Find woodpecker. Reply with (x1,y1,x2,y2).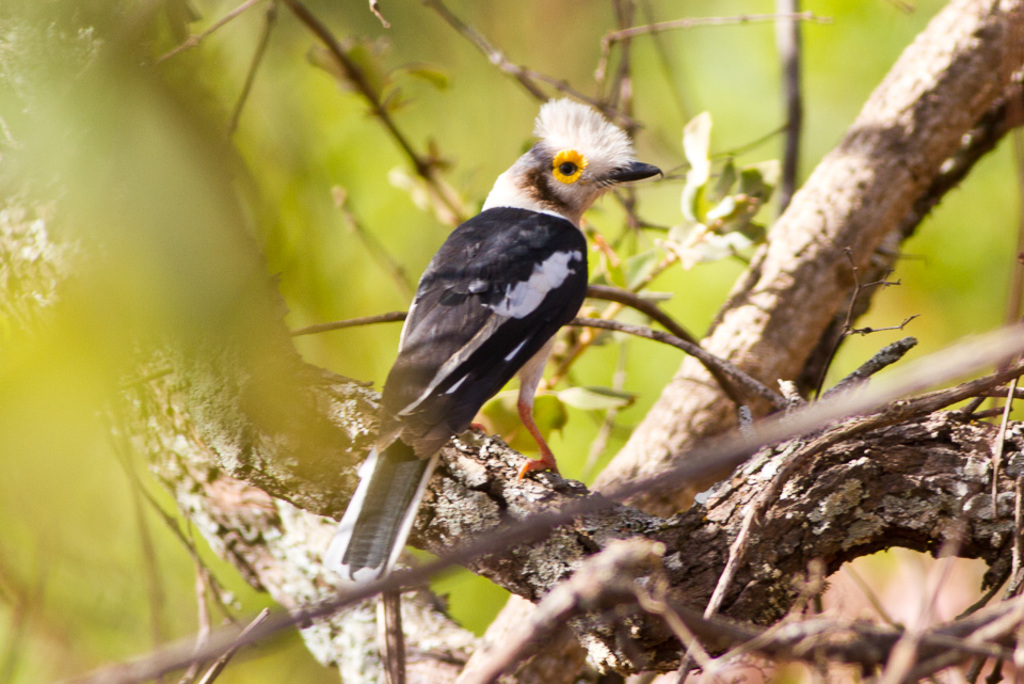
(333,82,658,600).
